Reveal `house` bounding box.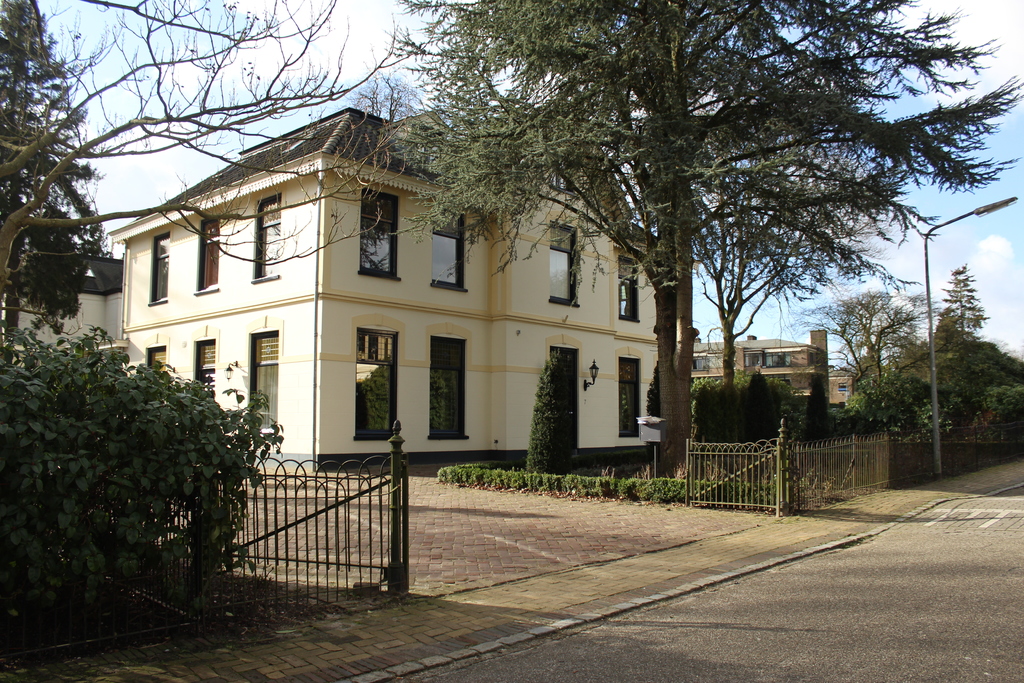
Revealed: [left=829, top=365, right=859, bottom=402].
